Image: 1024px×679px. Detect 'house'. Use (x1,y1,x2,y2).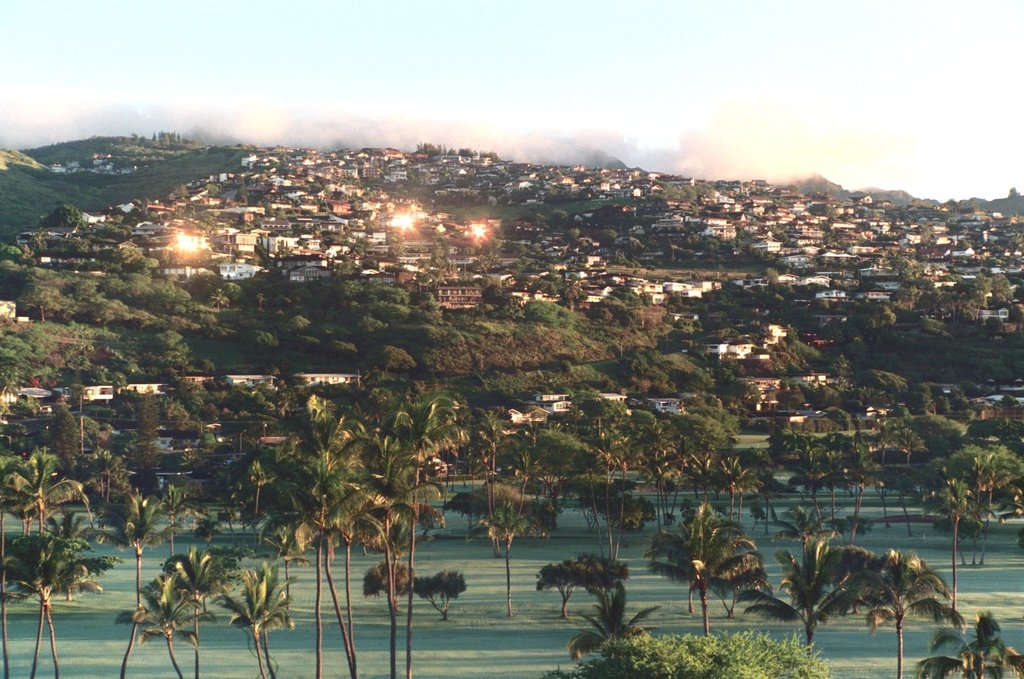
(381,147,399,155).
